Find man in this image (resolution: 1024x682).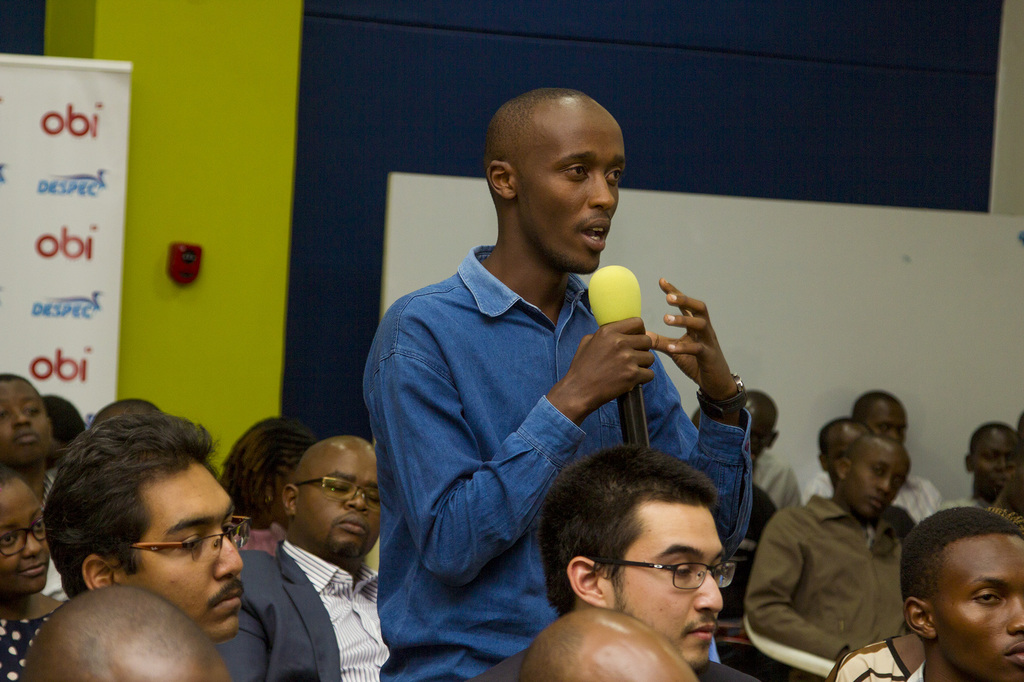
BBox(473, 447, 758, 681).
